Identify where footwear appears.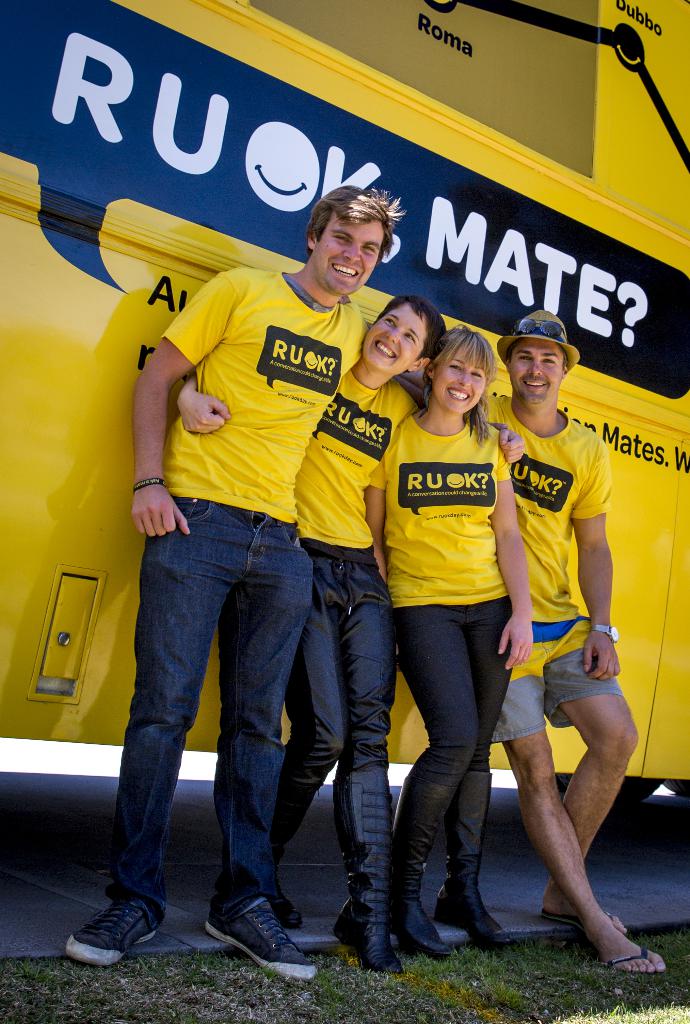
Appears at (x1=206, y1=900, x2=321, y2=979).
